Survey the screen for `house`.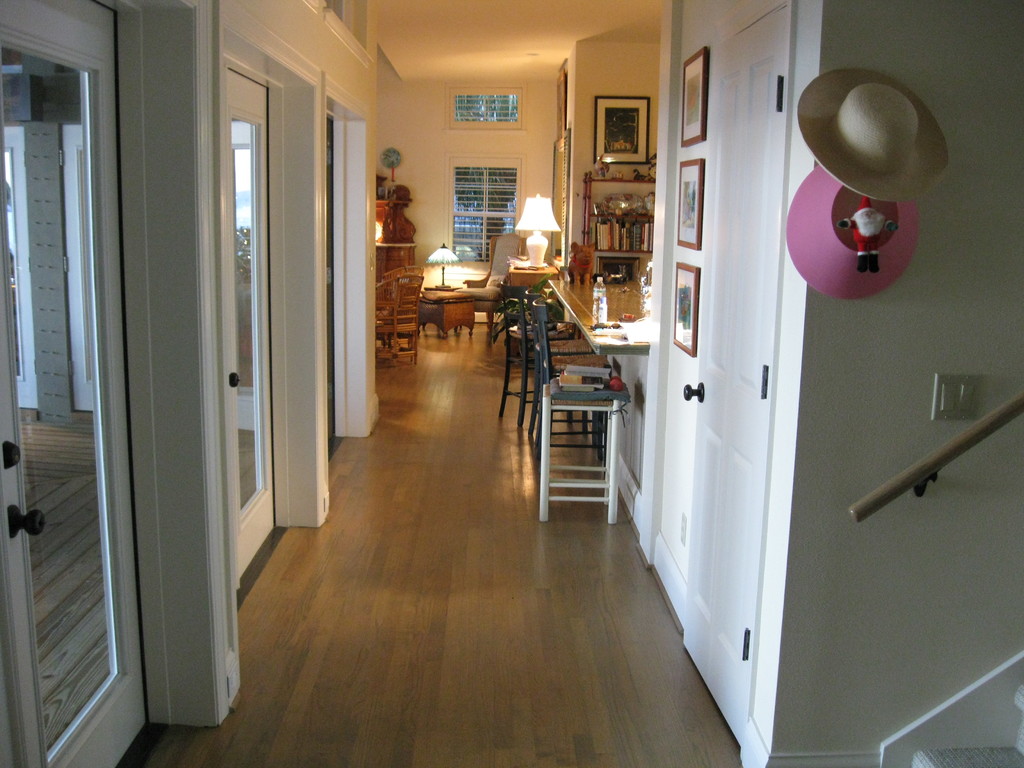
Survey found: {"left": 0, "top": 0, "right": 1023, "bottom": 767}.
